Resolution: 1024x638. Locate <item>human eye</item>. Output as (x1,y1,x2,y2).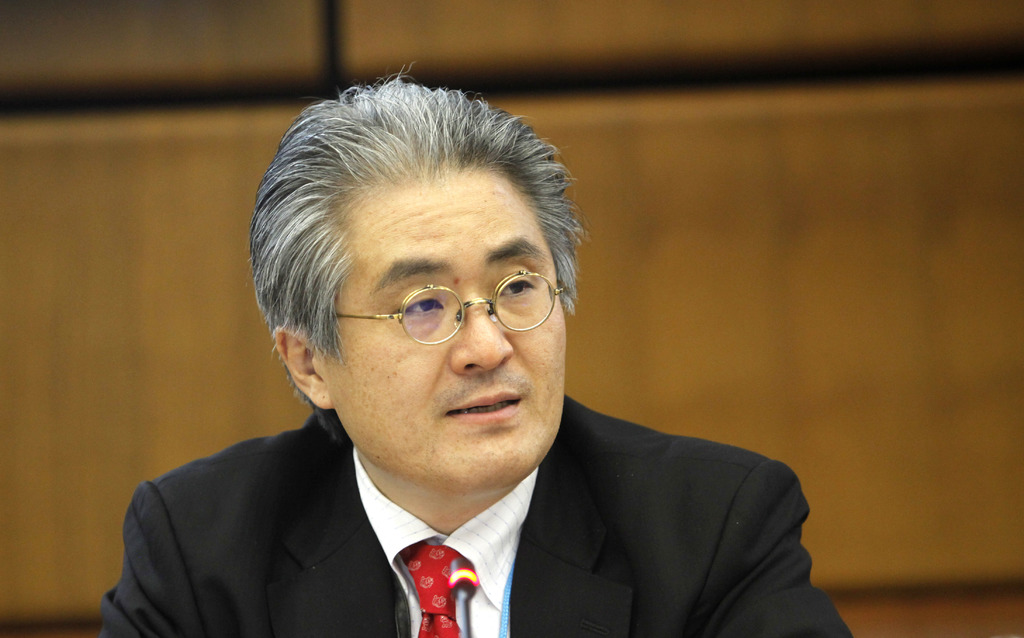
(490,261,544,307).
